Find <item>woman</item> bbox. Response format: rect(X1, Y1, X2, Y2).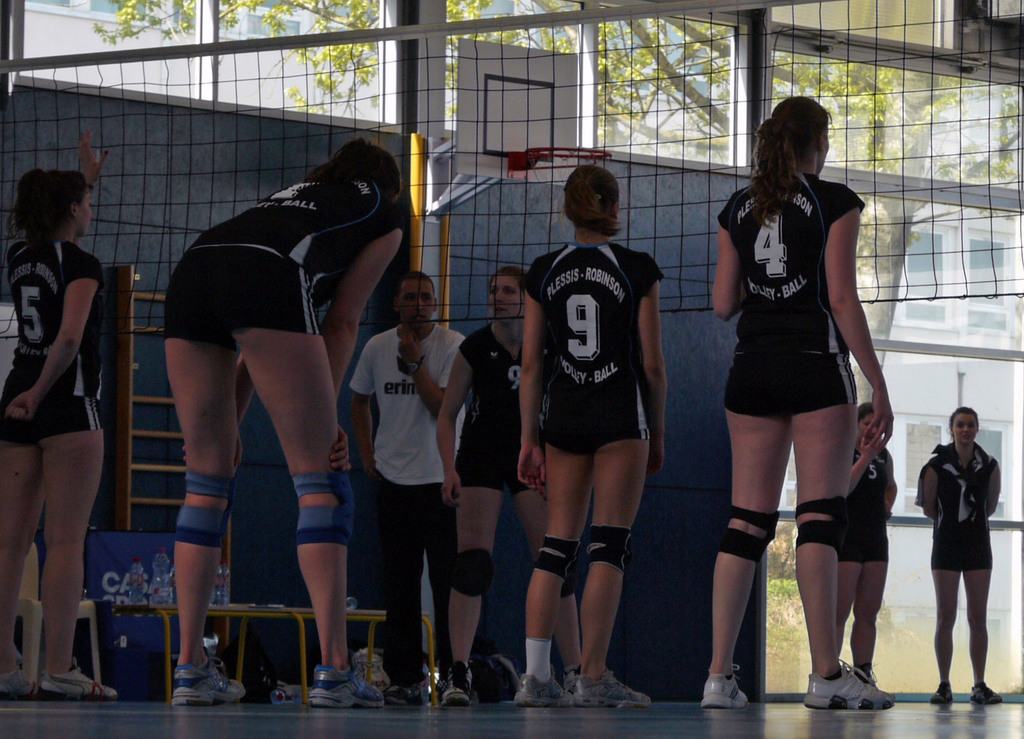
rect(434, 272, 582, 697).
